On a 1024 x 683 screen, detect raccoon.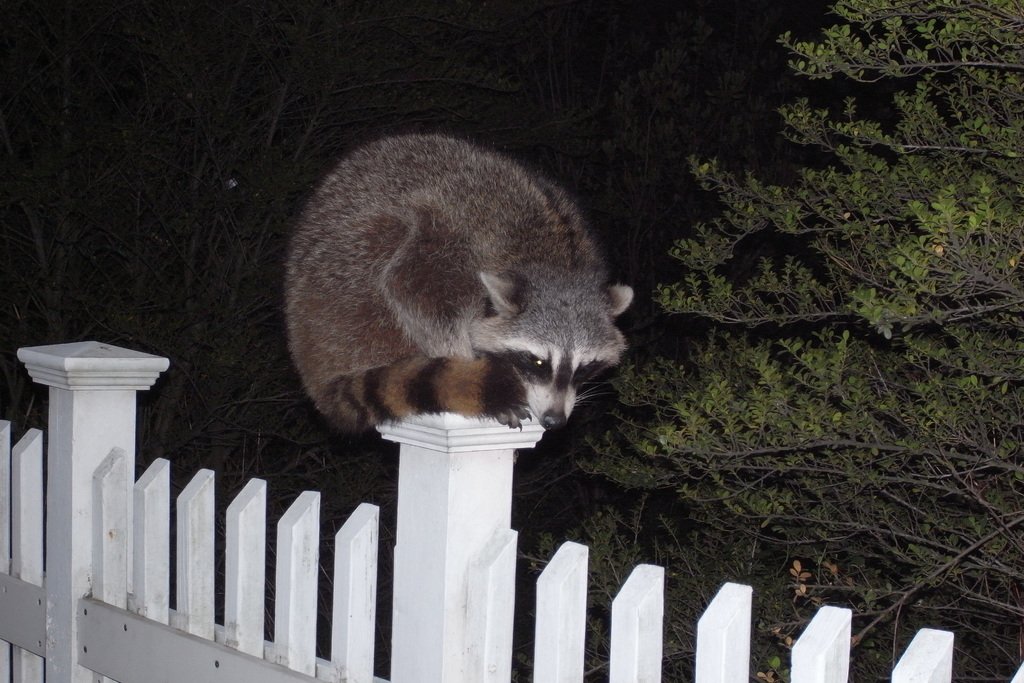
{"left": 284, "top": 132, "right": 636, "bottom": 432}.
